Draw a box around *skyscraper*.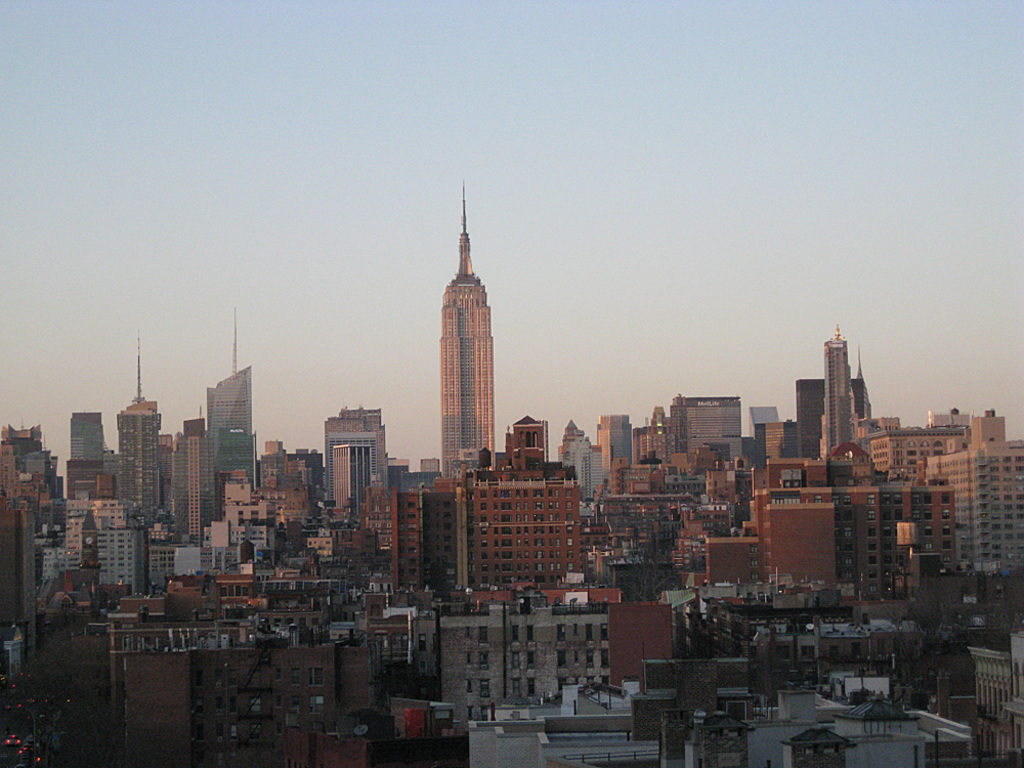
174 418 217 543.
